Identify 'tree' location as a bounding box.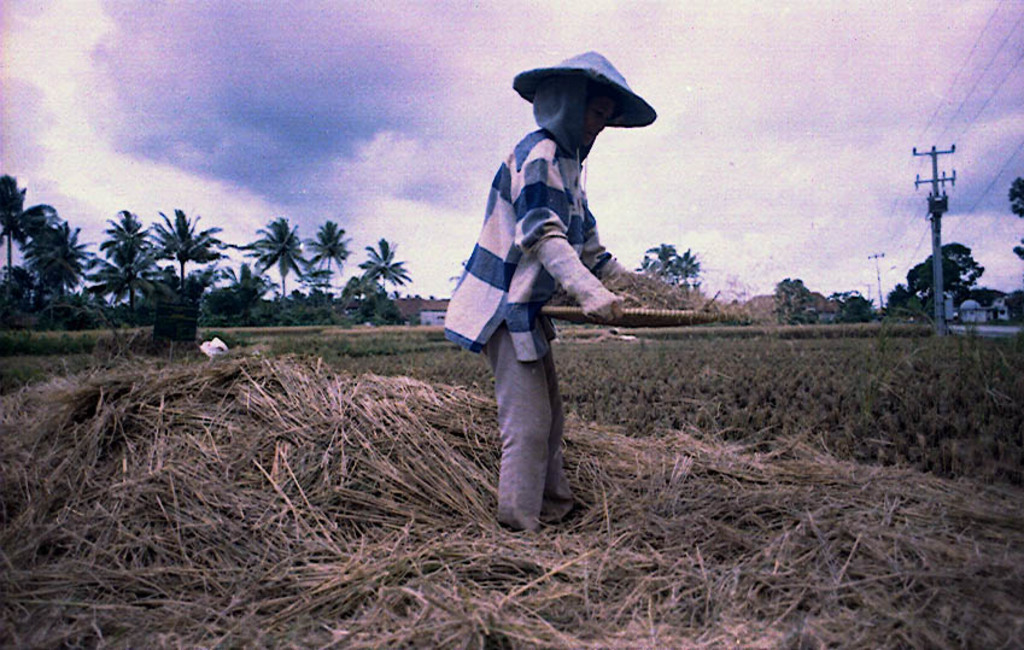
<bbox>80, 201, 163, 327</bbox>.
